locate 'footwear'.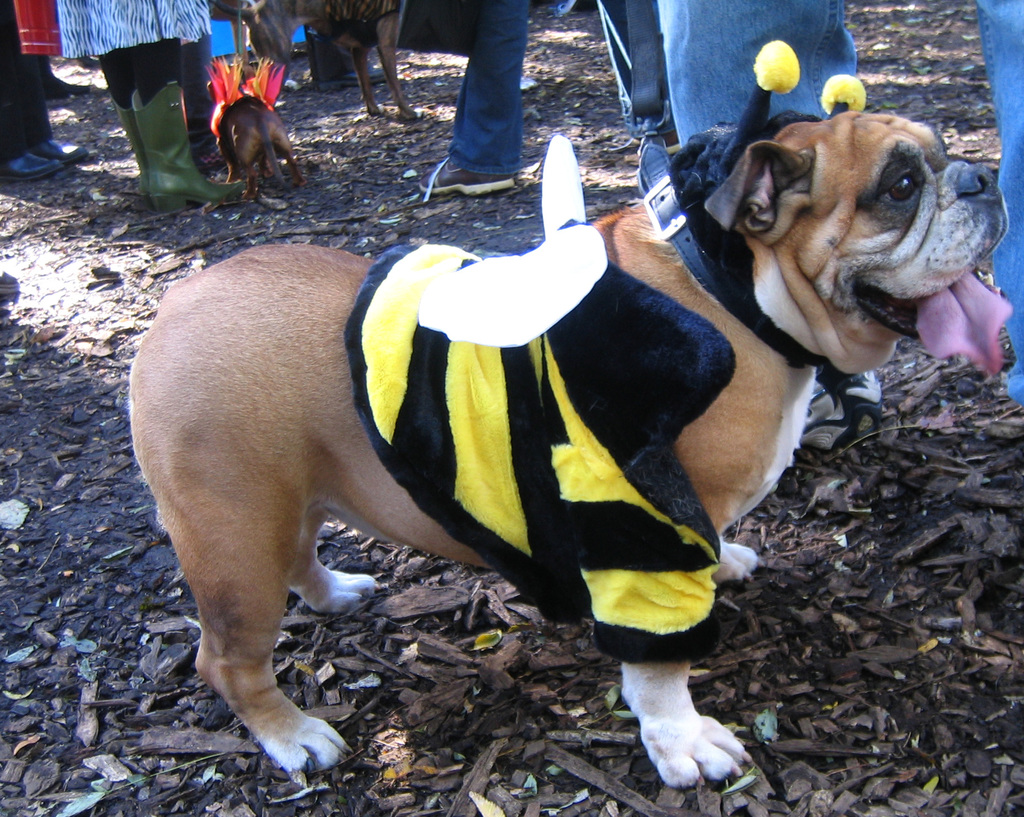
Bounding box: (130, 81, 245, 213).
